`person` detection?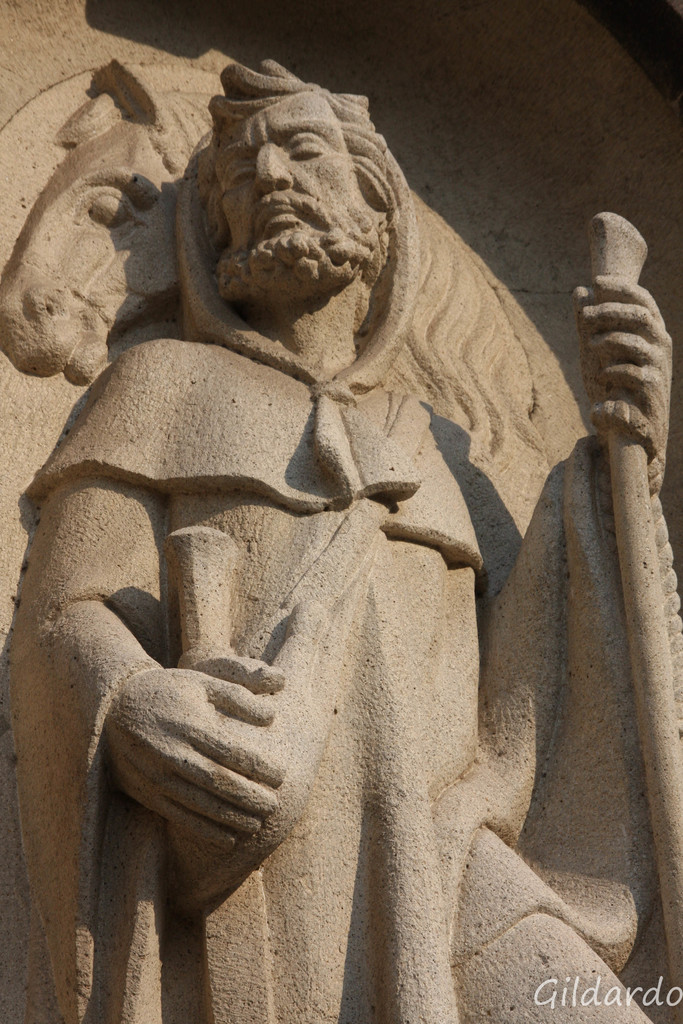
crop(12, 62, 682, 1023)
